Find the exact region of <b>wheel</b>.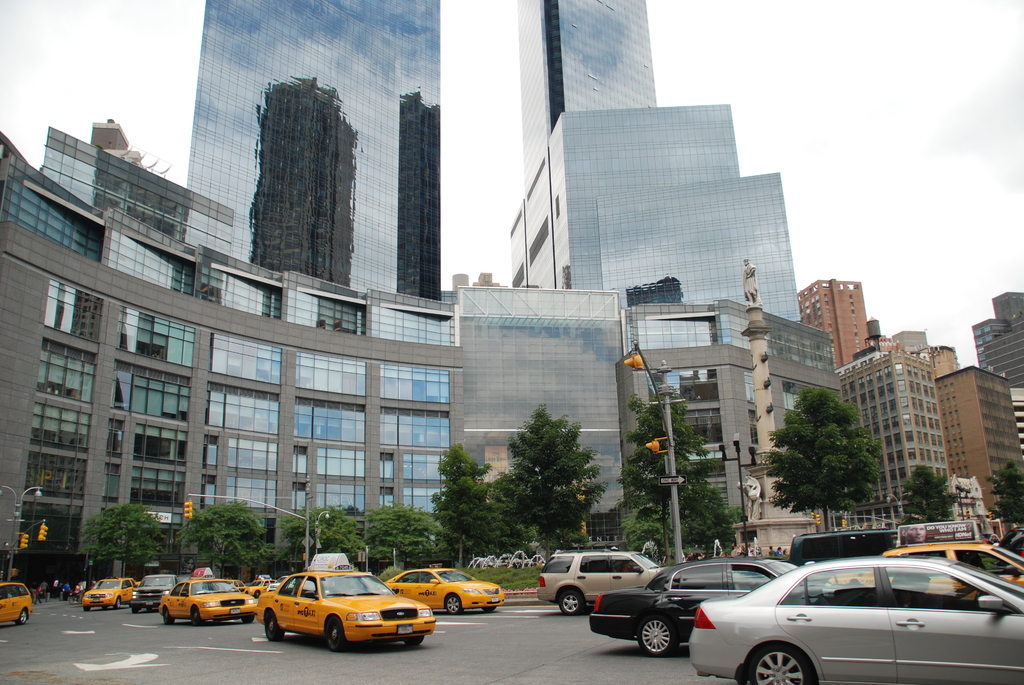
Exact region: <bbox>751, 647, 813, 684</bbox>.
